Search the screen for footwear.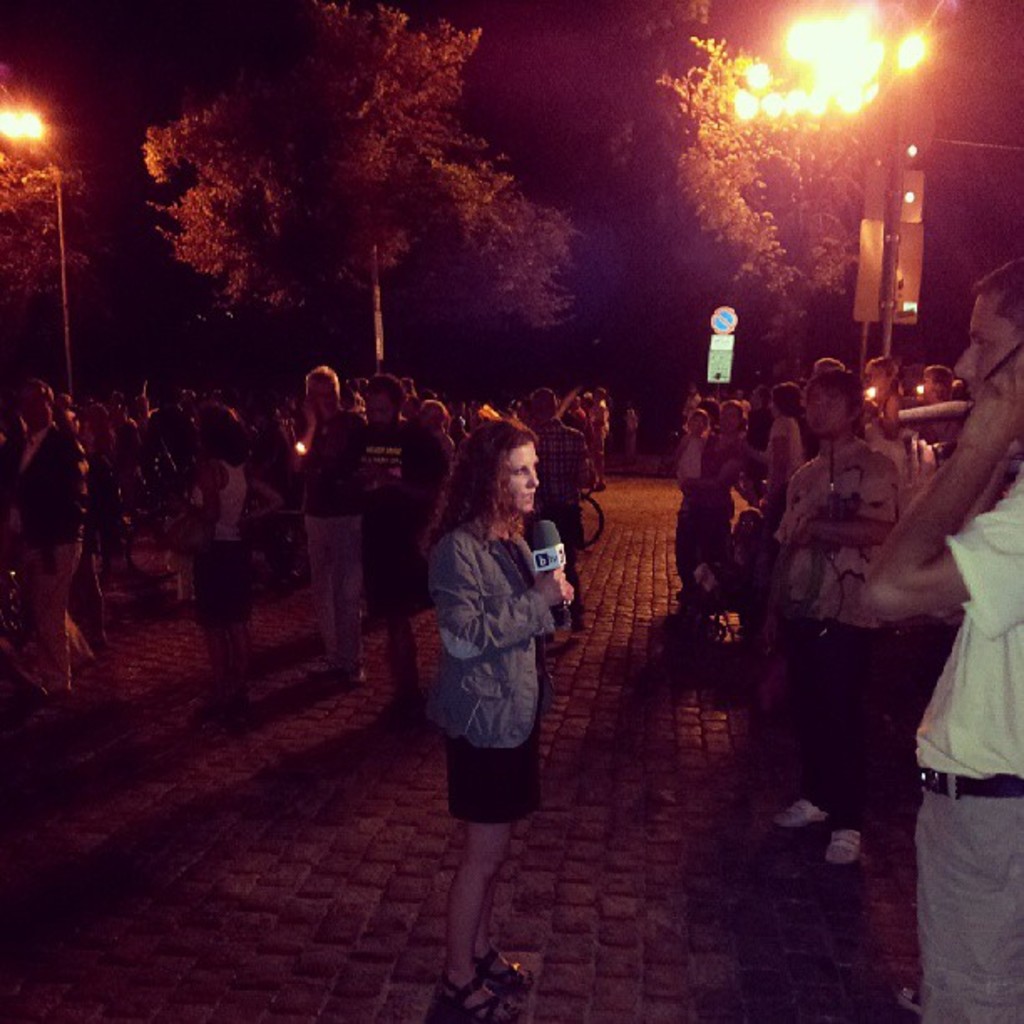
Found at pyautogui.locateOnScreen(822, 832, 867, 868).
